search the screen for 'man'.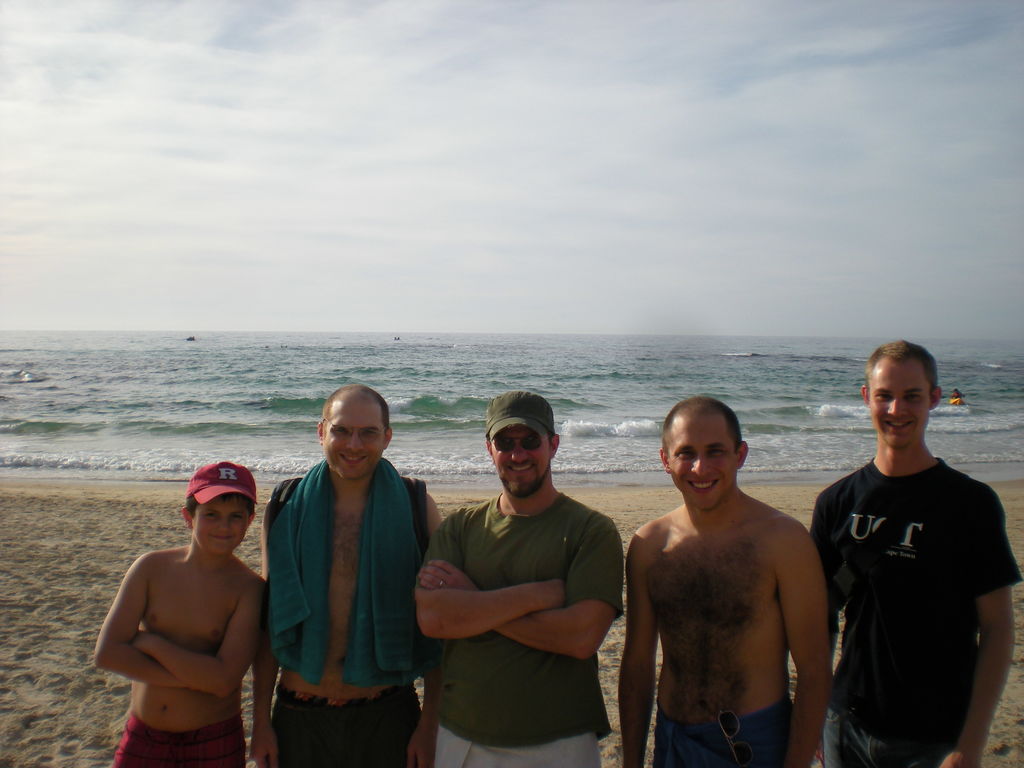
Found at (417,394,638,767).
